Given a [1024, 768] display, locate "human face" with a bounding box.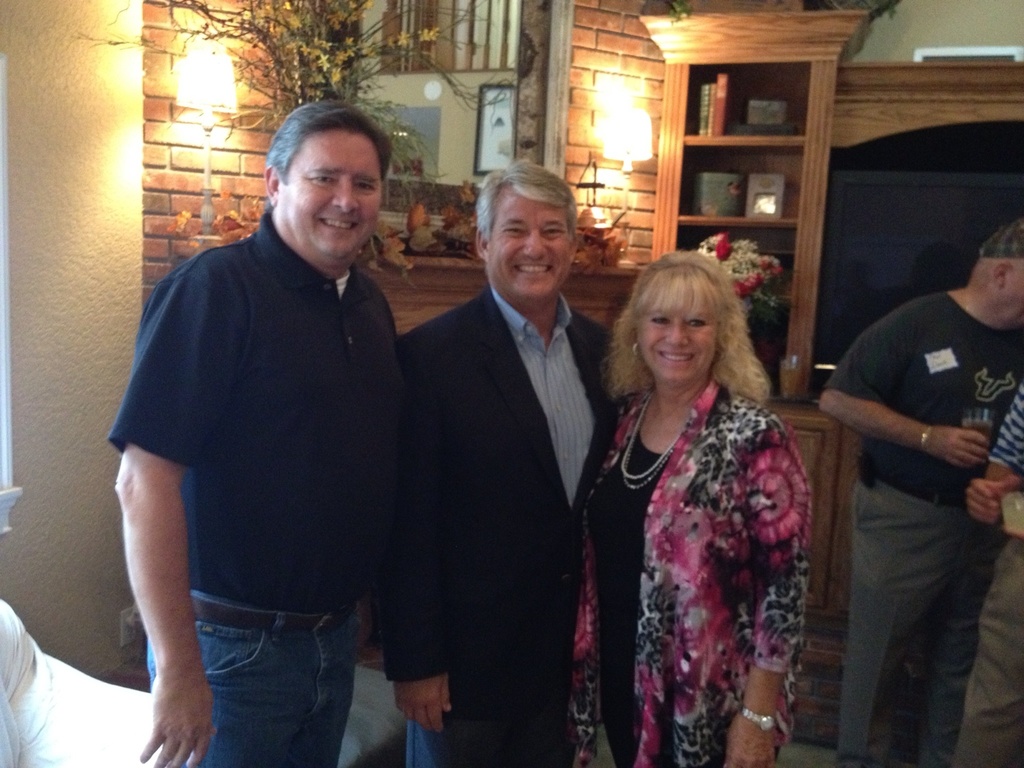
Located: <region>276, 130, 380, 259</region>.
